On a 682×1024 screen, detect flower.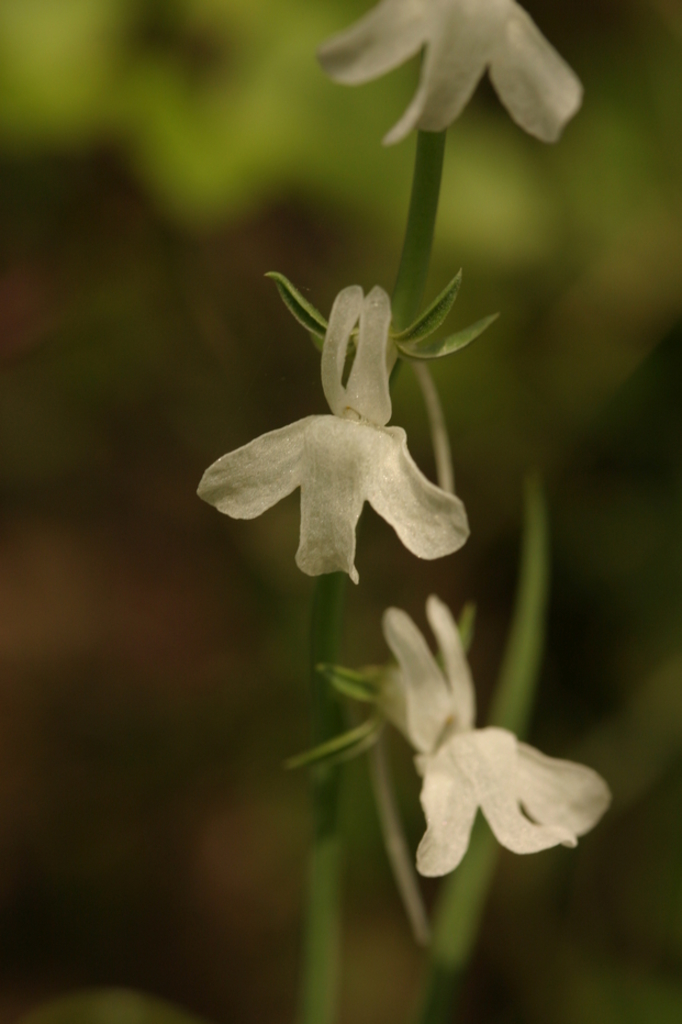
Rect(204, 254, 483, 579).
